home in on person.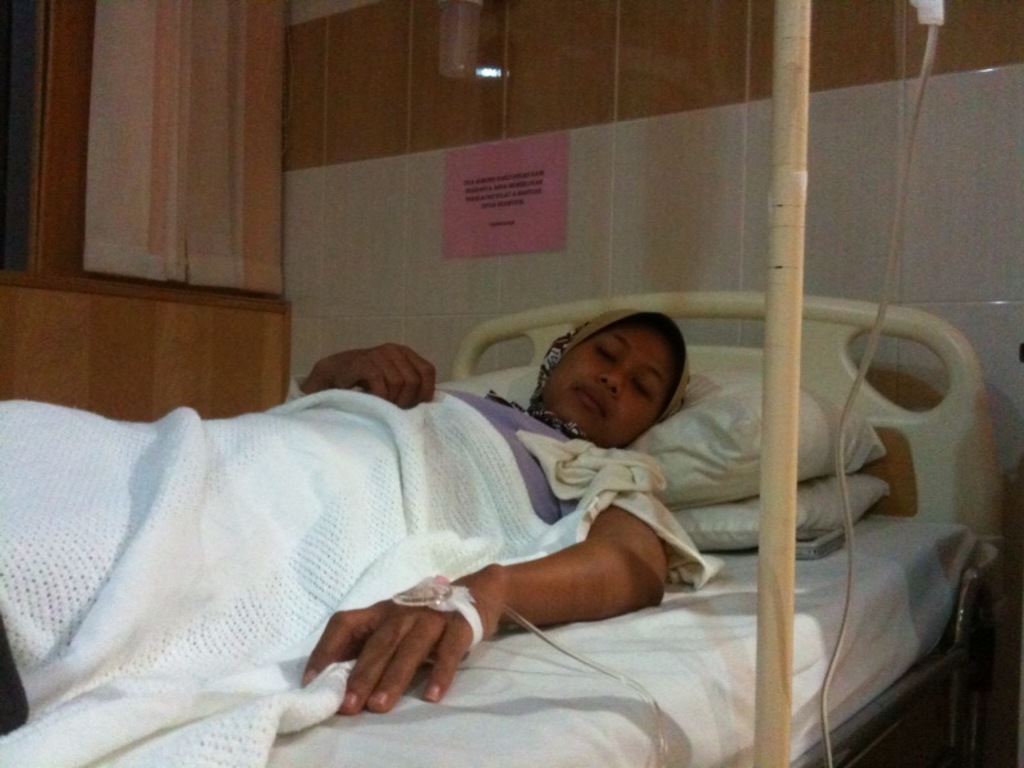
Homed in at [0, 301, 703, 712].
